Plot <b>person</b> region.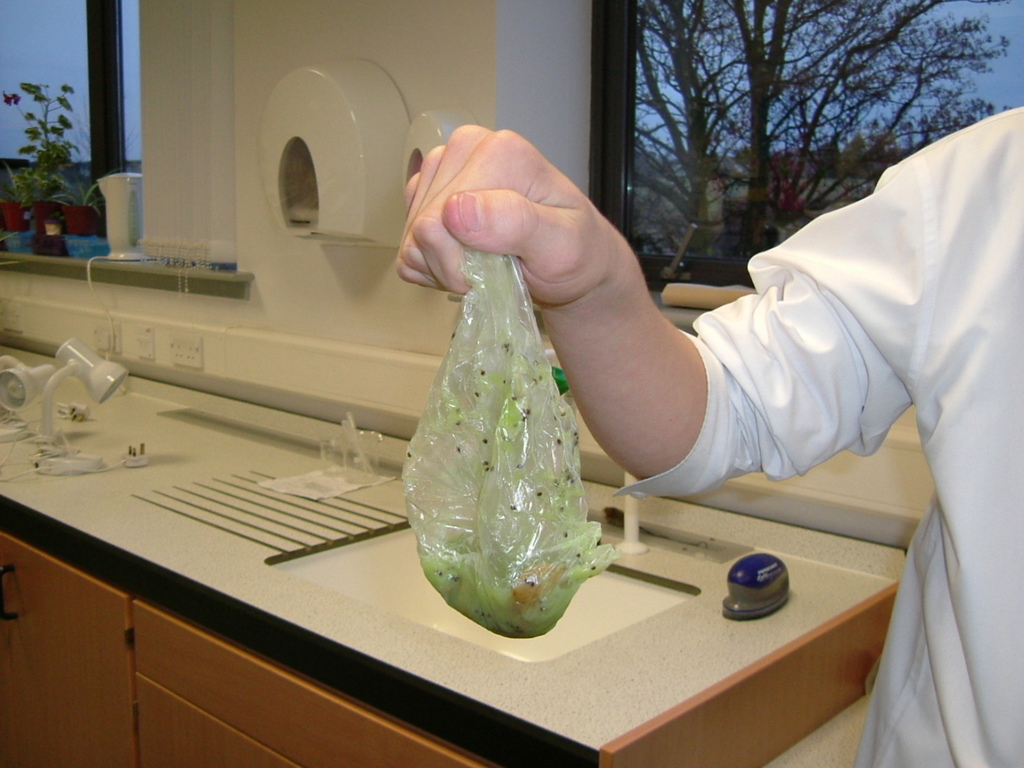
Plotted at <region>394, 103, 1023, 767</region>.
